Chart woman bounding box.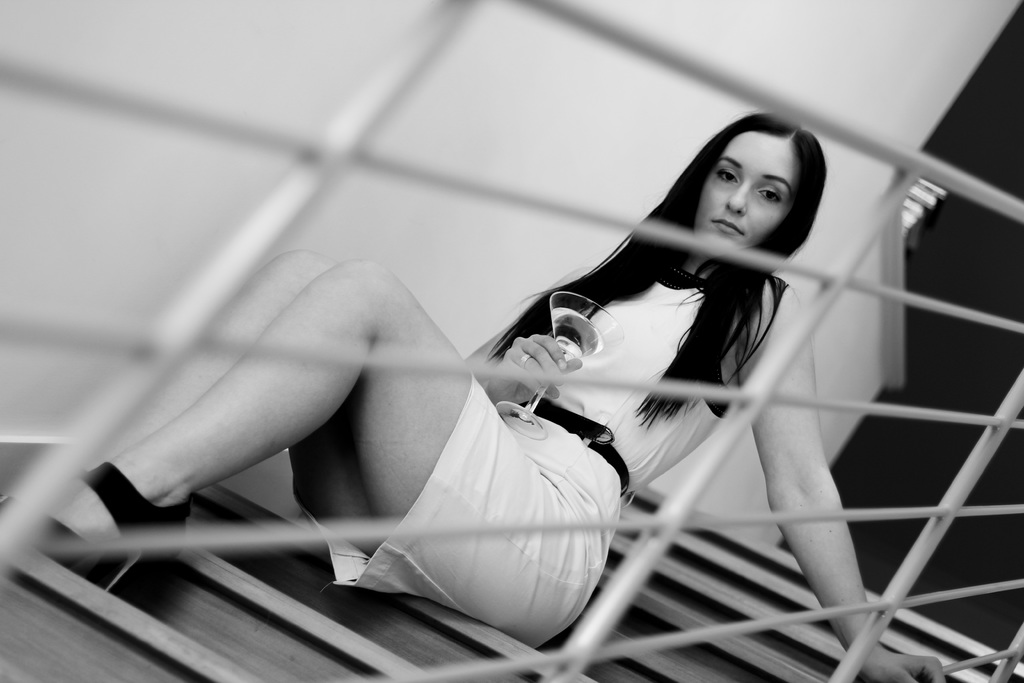
Charted: select_region(106, 122, 876, 656).
